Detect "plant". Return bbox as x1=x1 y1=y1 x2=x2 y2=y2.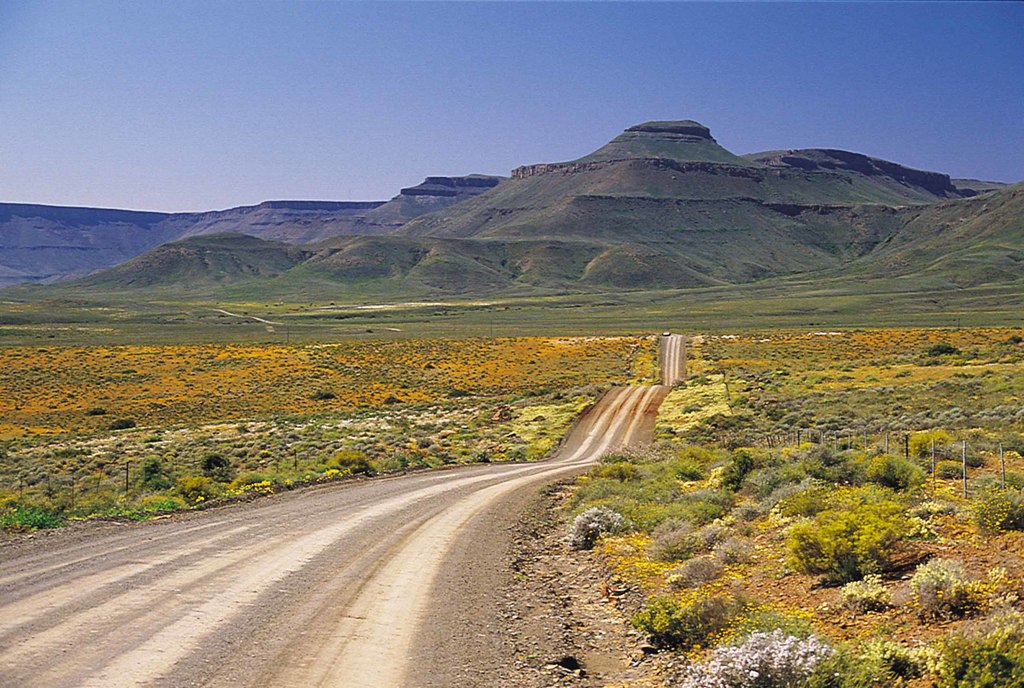
x1=832 y1=612 x2=924 y2=687.
